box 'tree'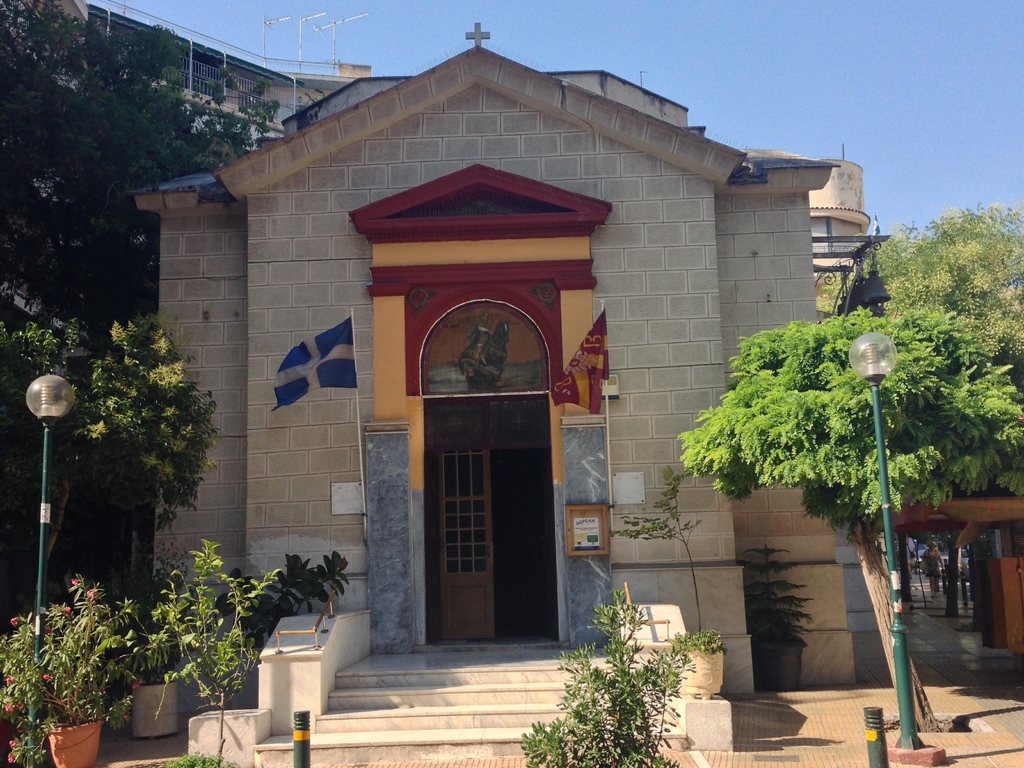
<bbox>0, 312, 229, 614</bbox>
